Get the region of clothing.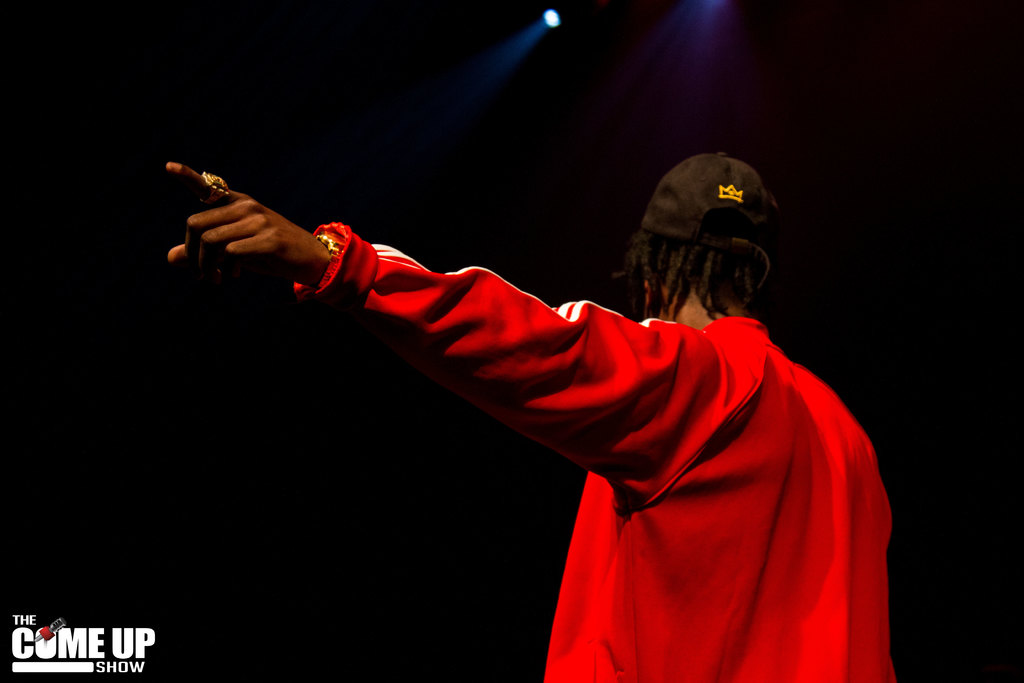
[286,220,893,682].
